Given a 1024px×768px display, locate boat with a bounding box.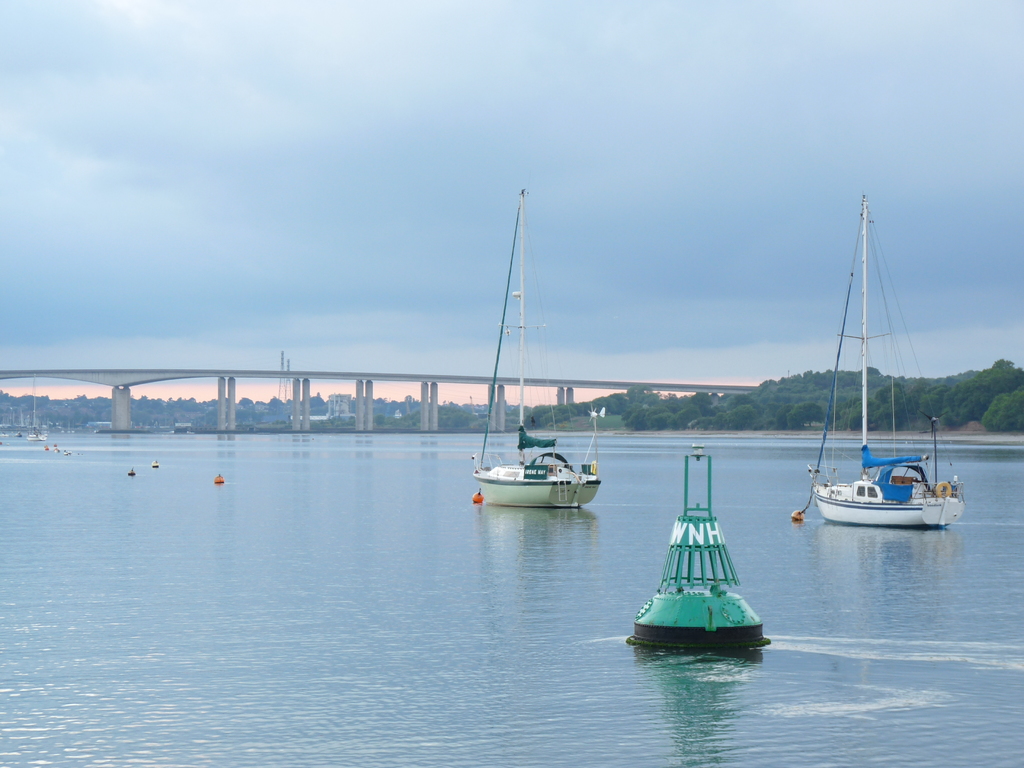
Located: bbox(474, 179, 620, 509).
